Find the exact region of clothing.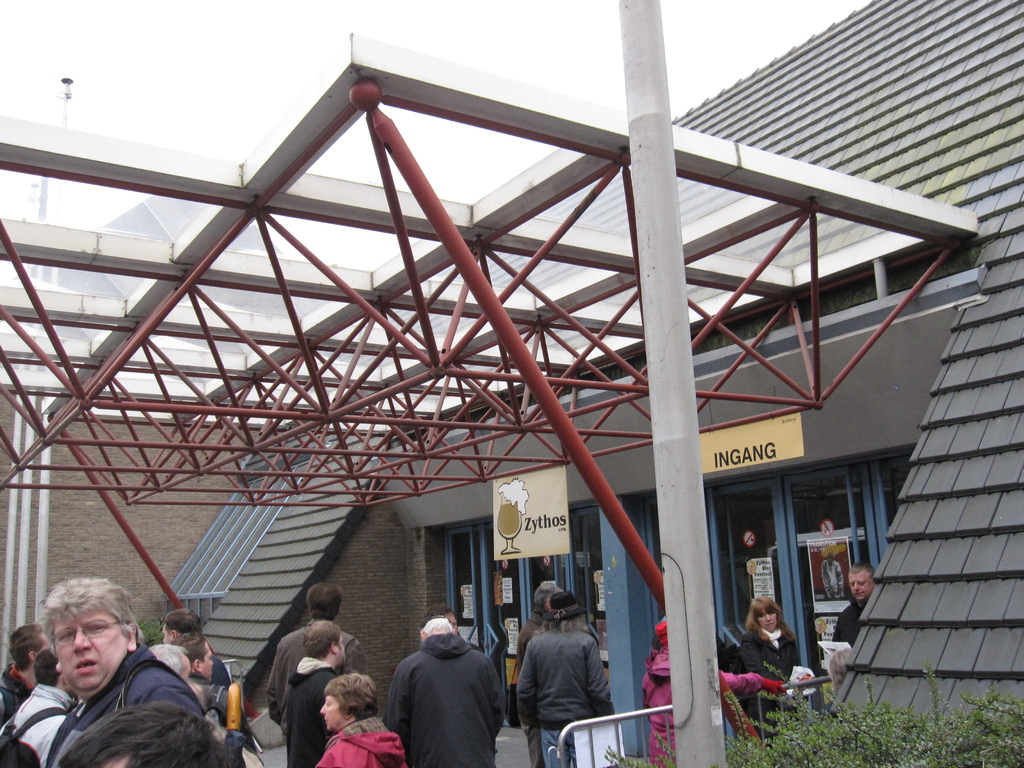
Exact region: <region>13, 684, 70, 764</region>.
